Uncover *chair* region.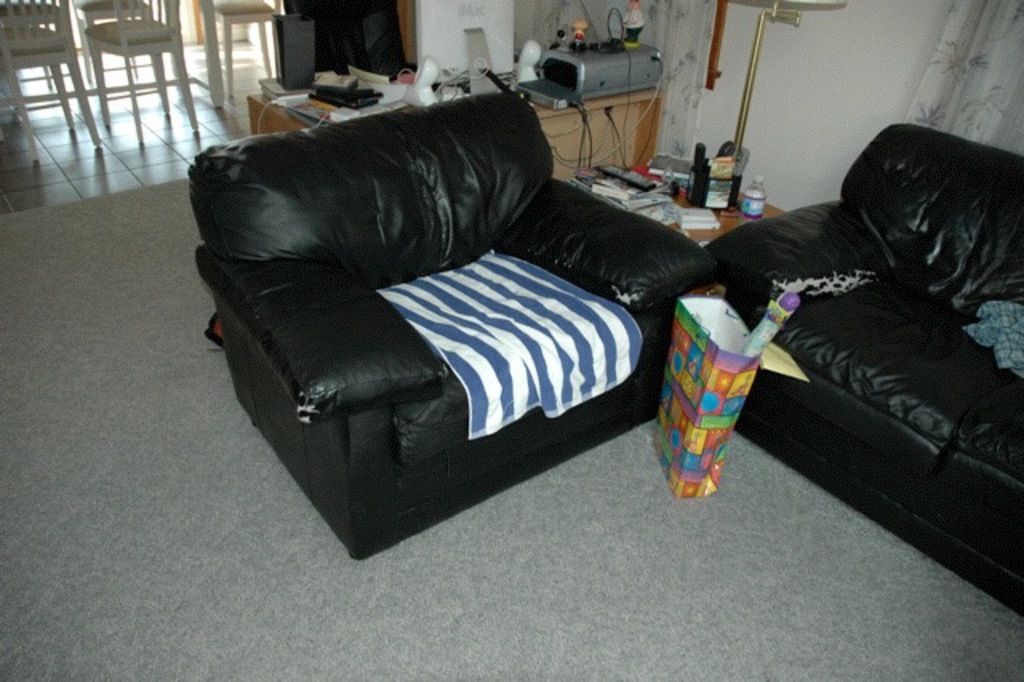
Uncovered: 66:0:160:102.
